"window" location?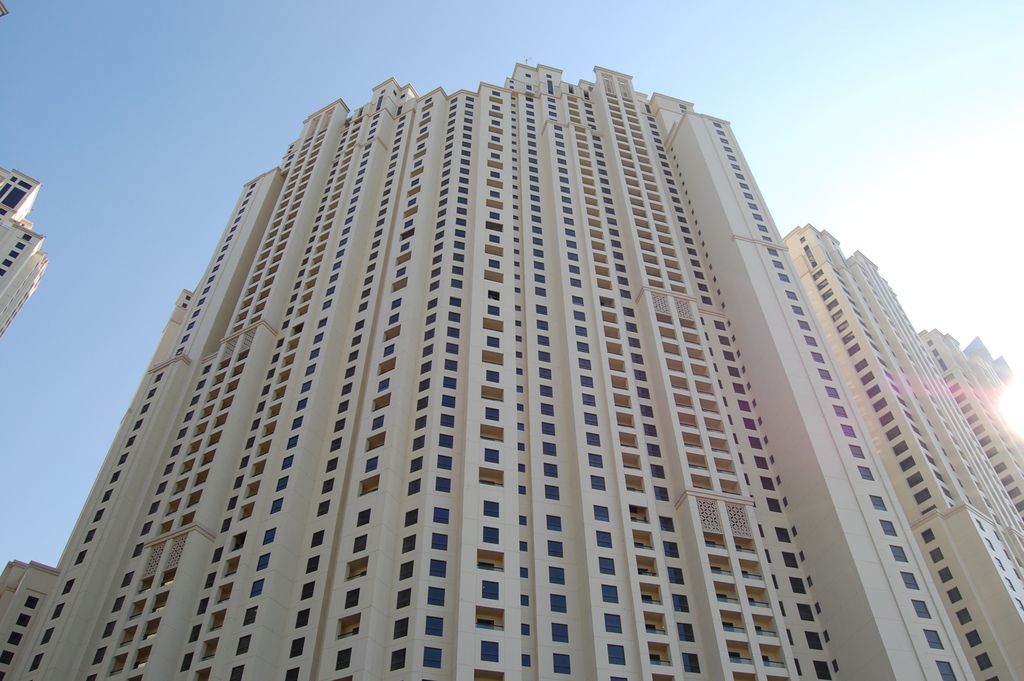
select_region(536, 303, 547, 311)
